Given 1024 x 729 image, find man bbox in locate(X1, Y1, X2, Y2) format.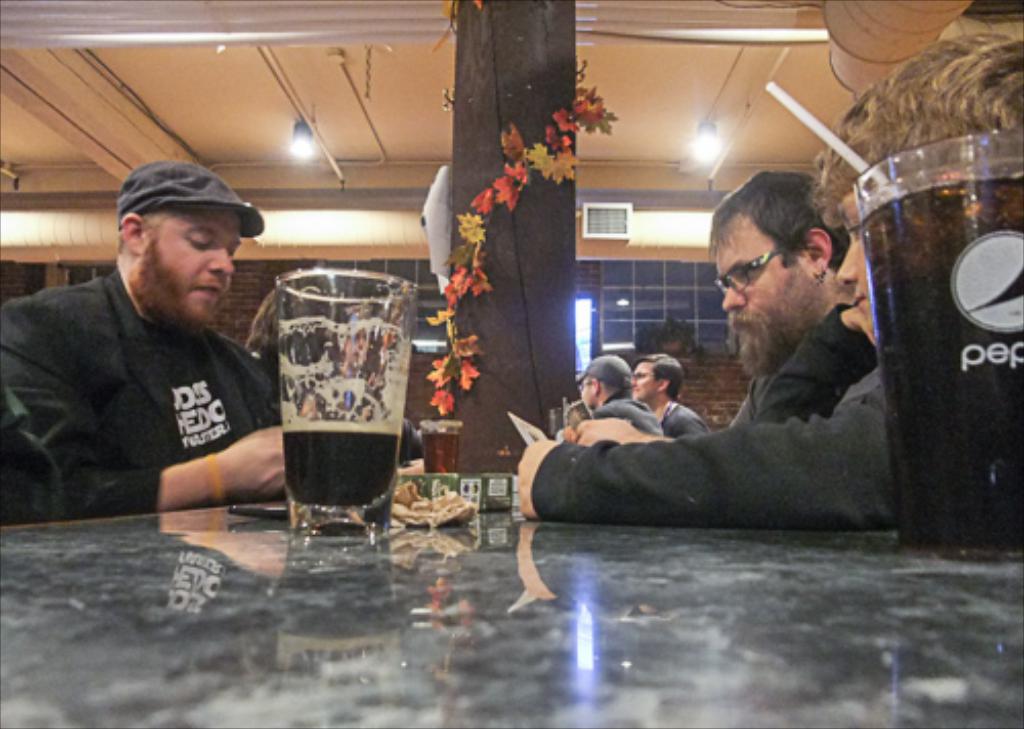
locate(573, 354, 666, 440).
